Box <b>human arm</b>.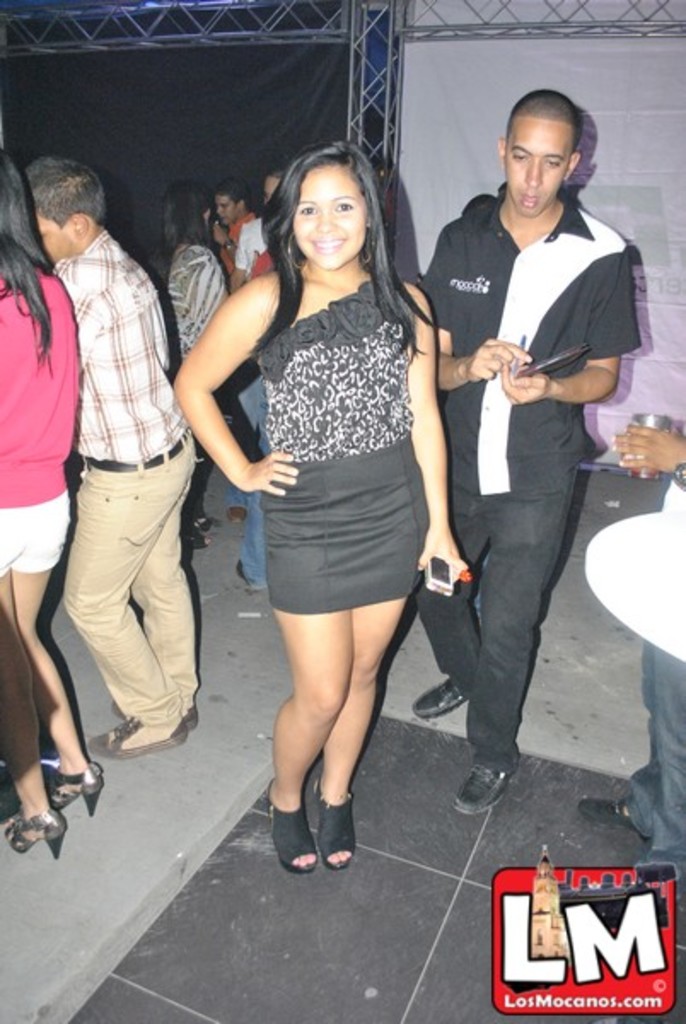
155:256:271:495.
